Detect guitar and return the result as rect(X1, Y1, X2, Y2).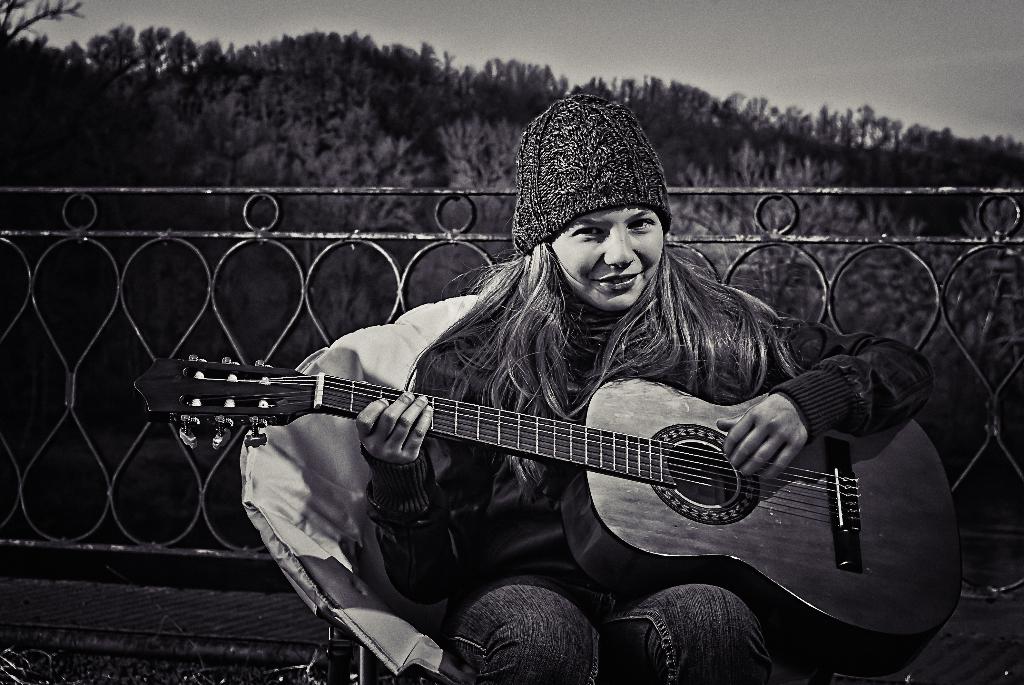
rect(126, 315, 928, 623).
